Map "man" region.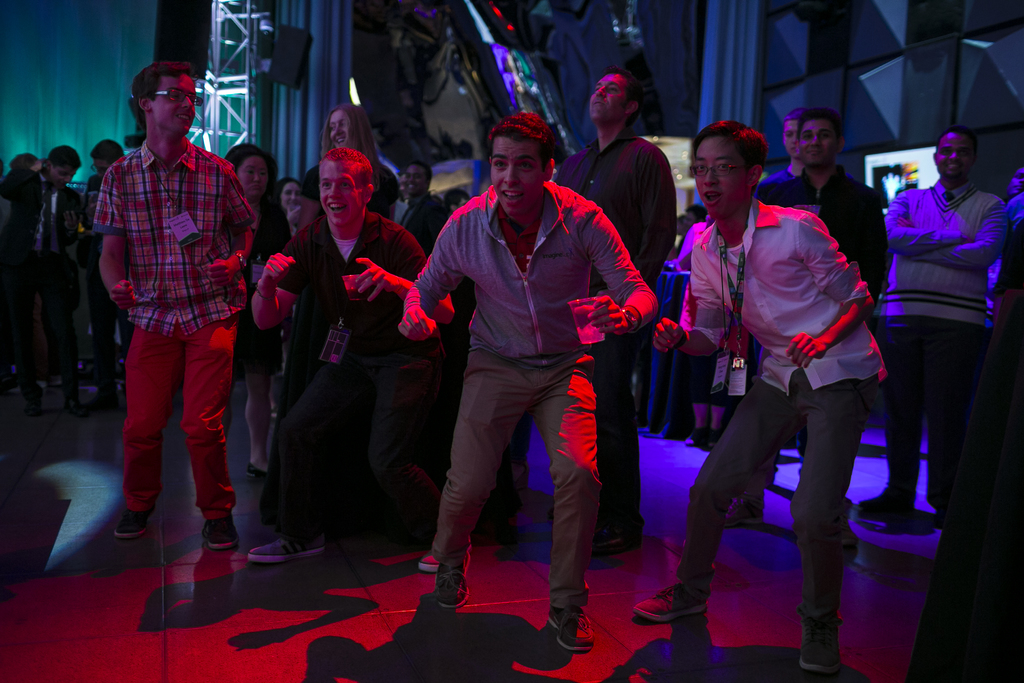
Mapped to [250,152,429,568].
